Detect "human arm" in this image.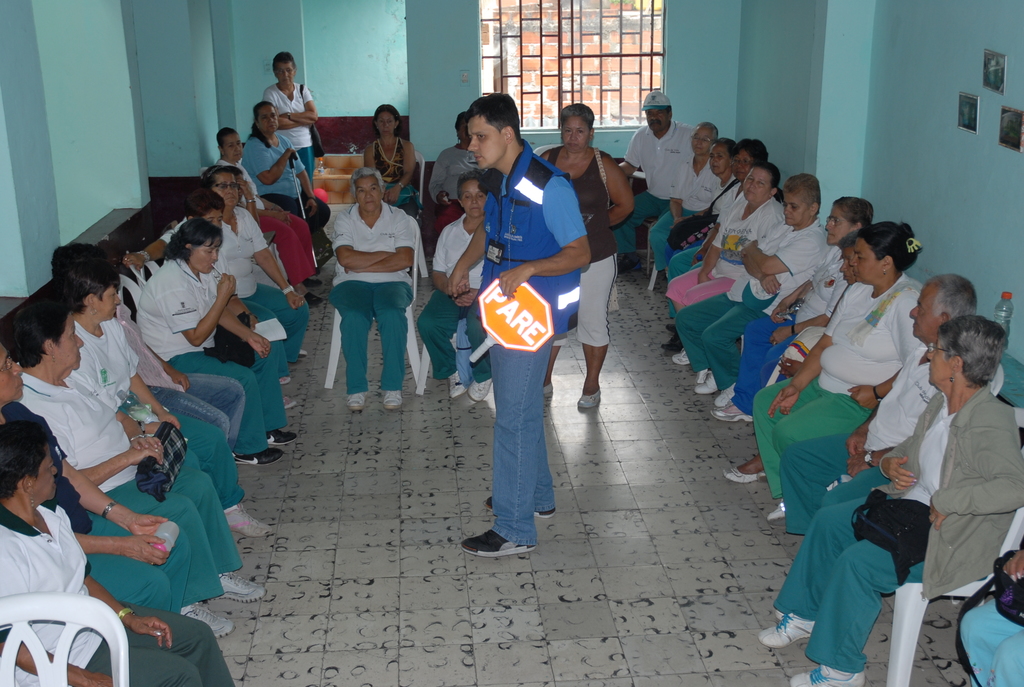
Detection: [left=1002, top=546, right=1023, bottom=580].
